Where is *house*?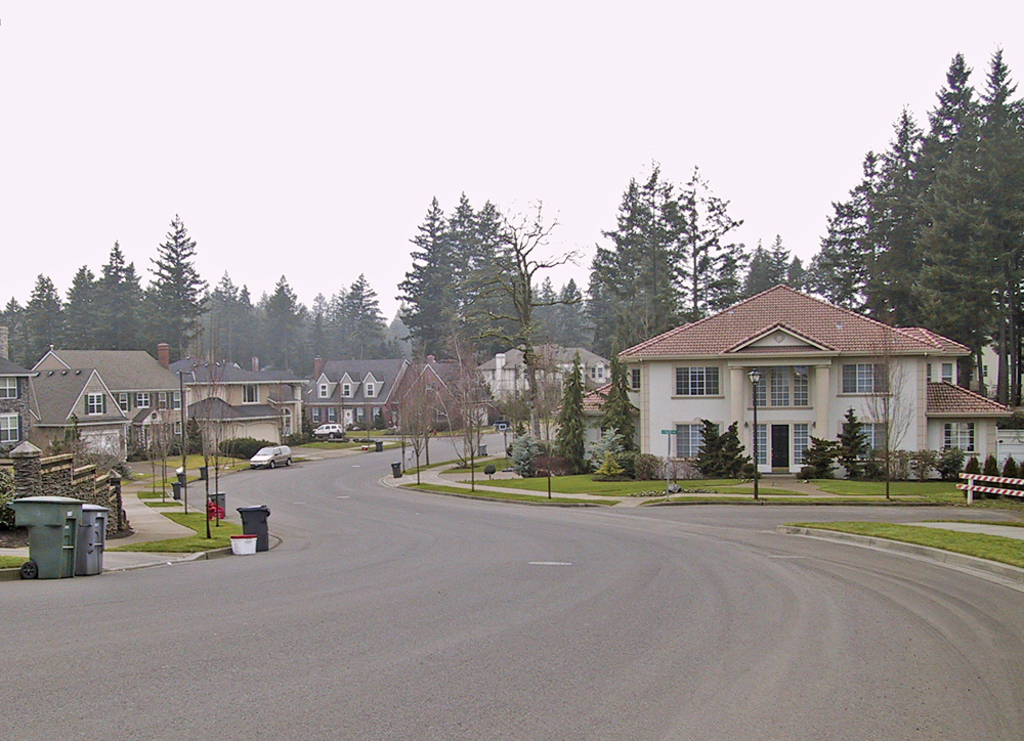
35,366,133,468.
